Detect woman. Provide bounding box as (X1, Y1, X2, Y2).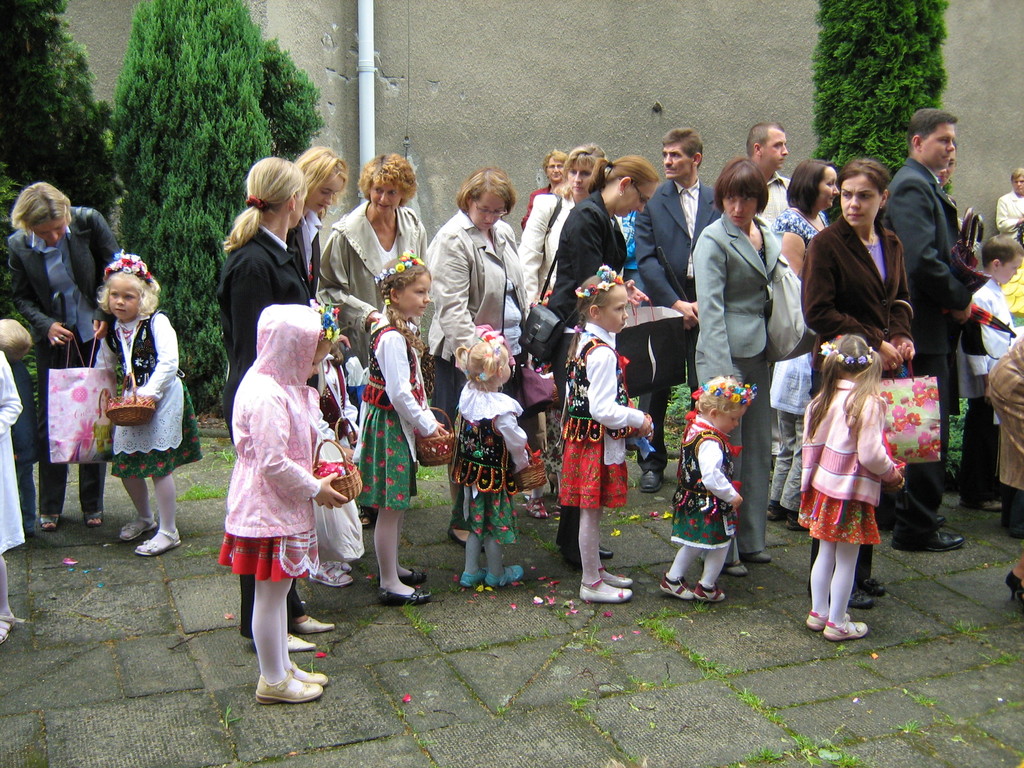
(506, 143, 609, 305).
